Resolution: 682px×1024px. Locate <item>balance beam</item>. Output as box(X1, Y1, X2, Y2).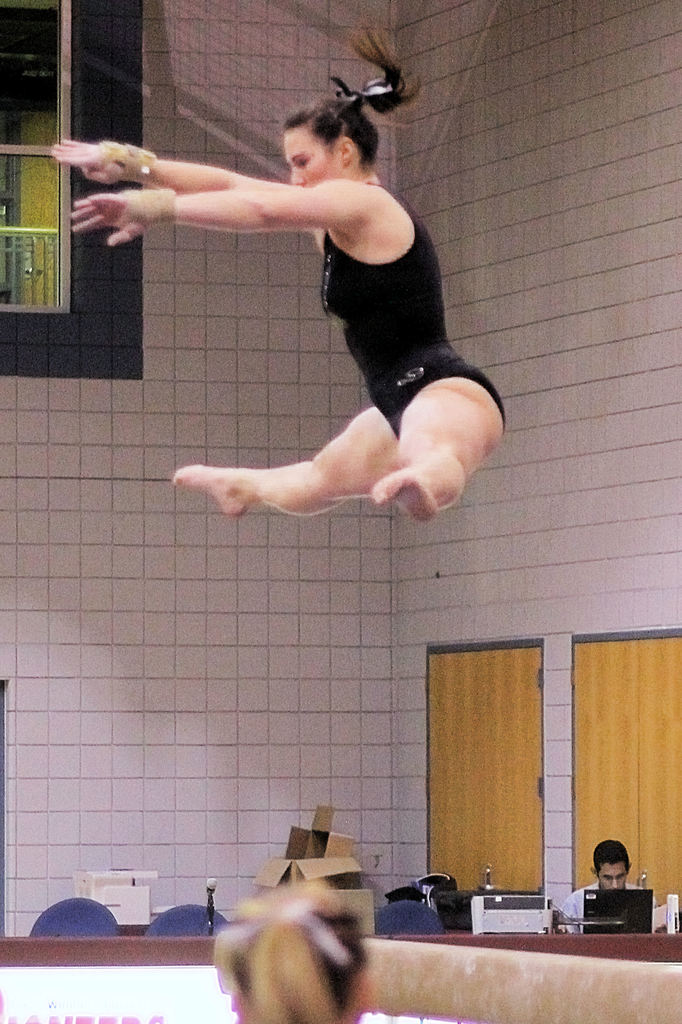
box(213, 929, 681, 1023).
